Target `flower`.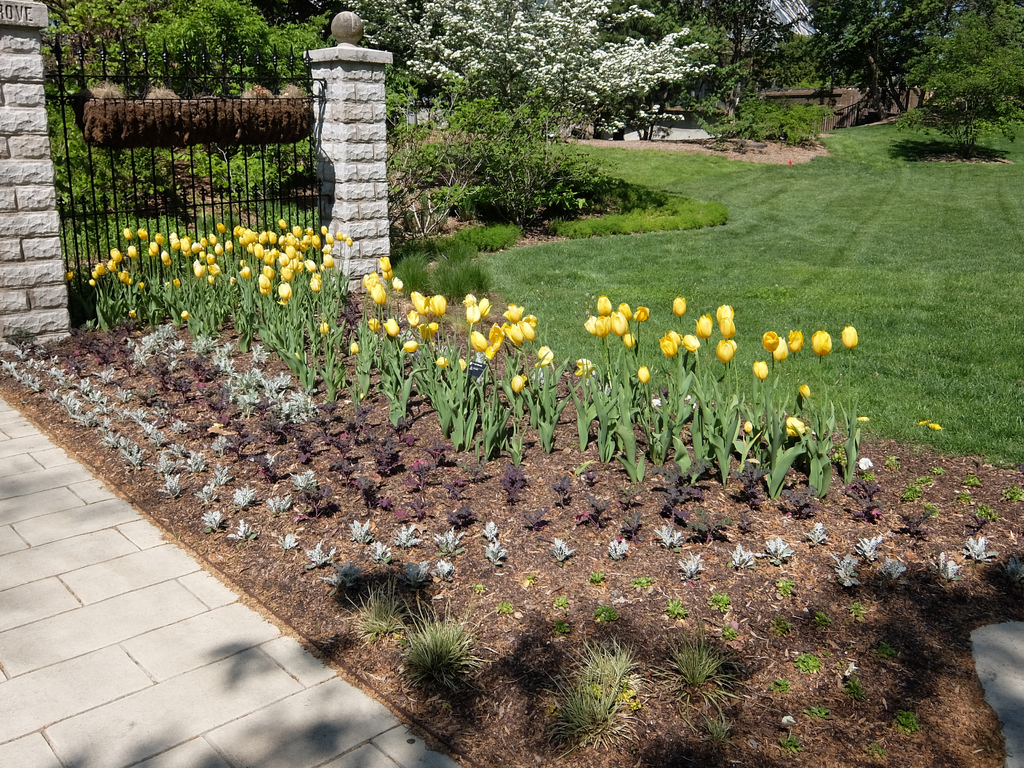
Target region: box=[608, 309, 628, 335].
